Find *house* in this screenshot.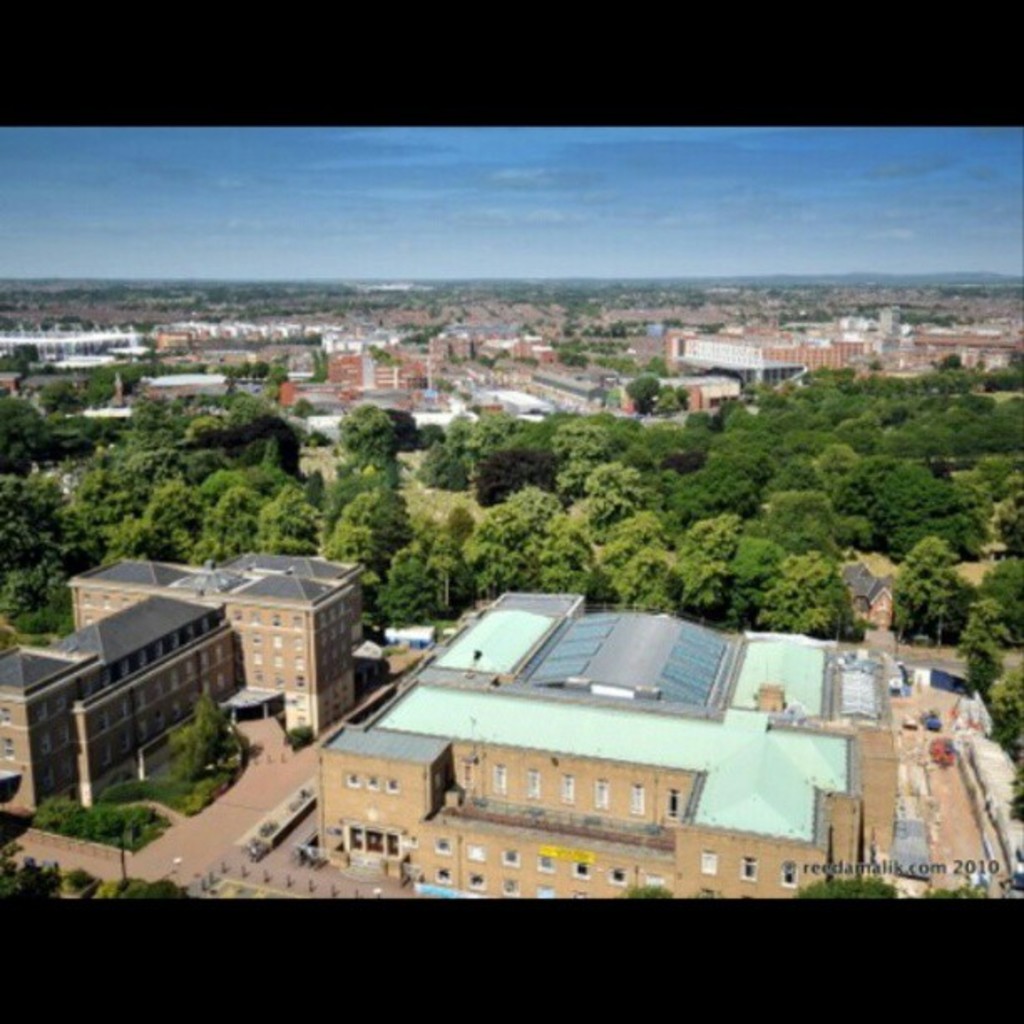
The bounding box for *house* is l=658, t=325, r=868, b=378.
